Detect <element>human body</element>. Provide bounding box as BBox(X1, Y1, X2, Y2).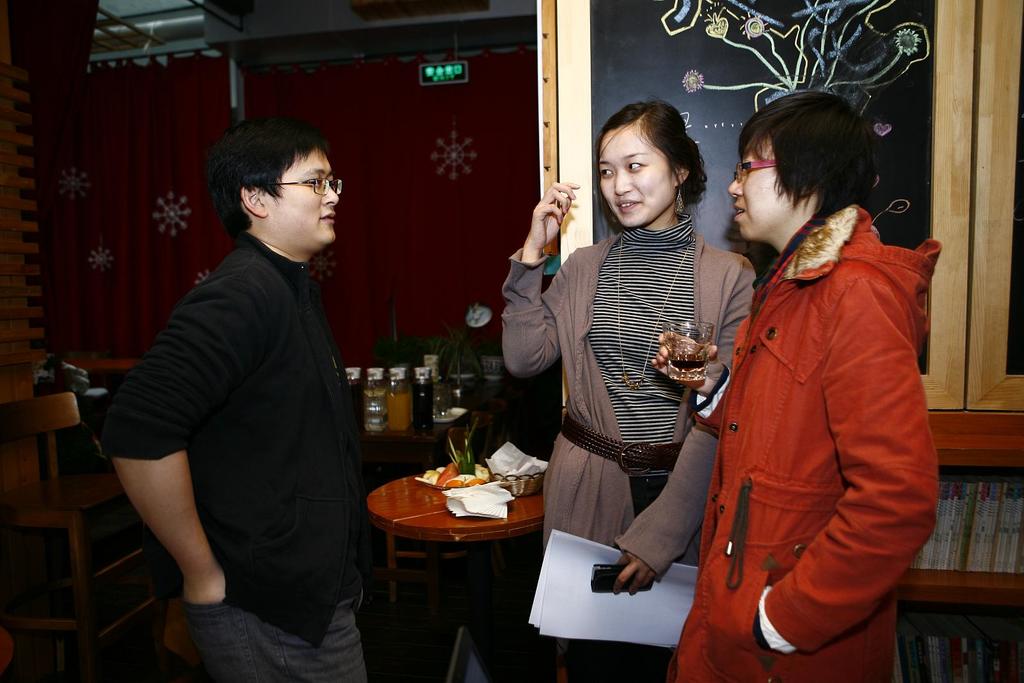
BBox(499, 97, 760, 682).
